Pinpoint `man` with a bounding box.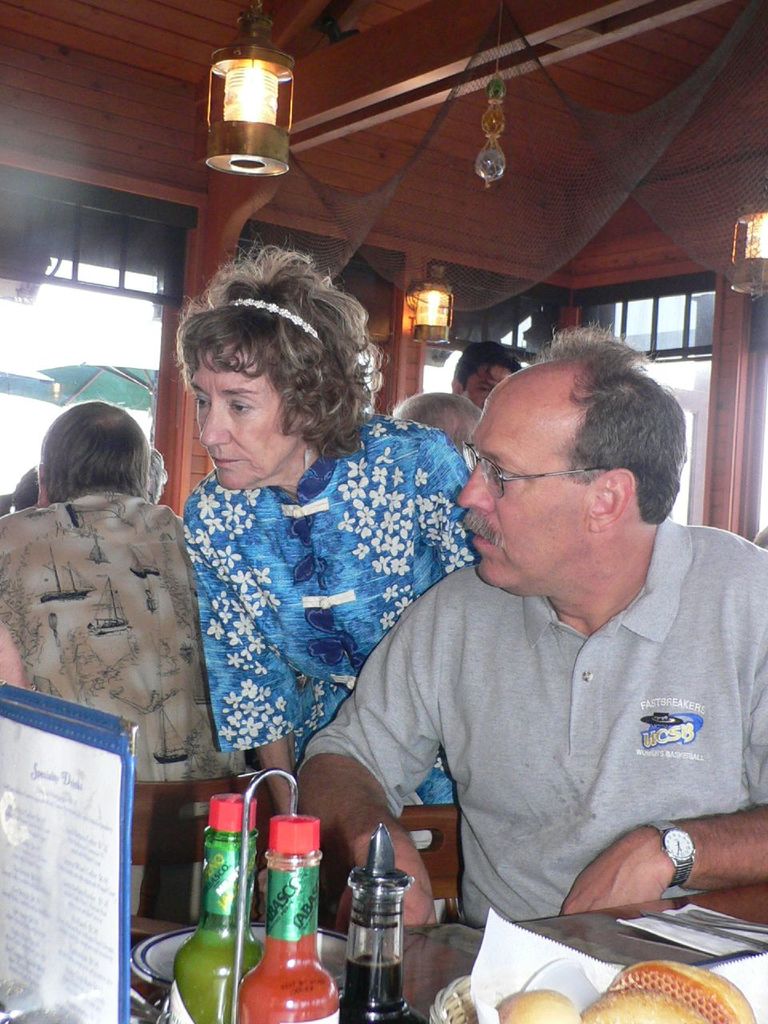
456, 341, 518, 406.
